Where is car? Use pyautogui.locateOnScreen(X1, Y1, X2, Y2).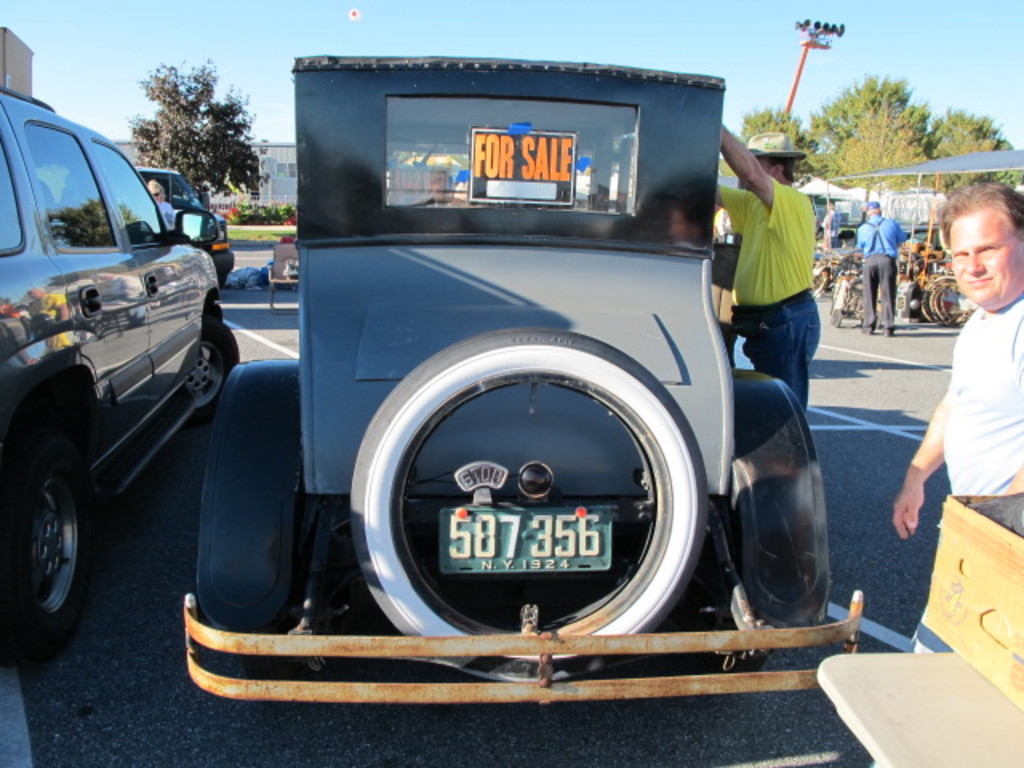
pyautogui.locateOnScreen(0, 91, 240, 618).
